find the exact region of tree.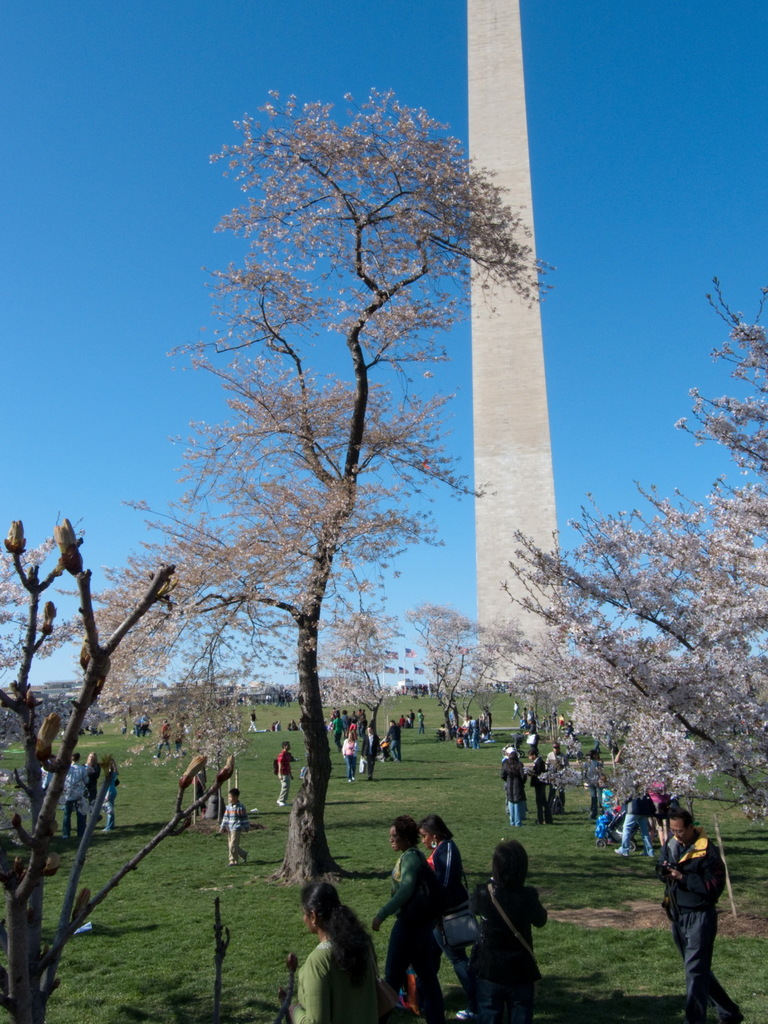
Exact region: Rect(78, 85, 557, 886).
